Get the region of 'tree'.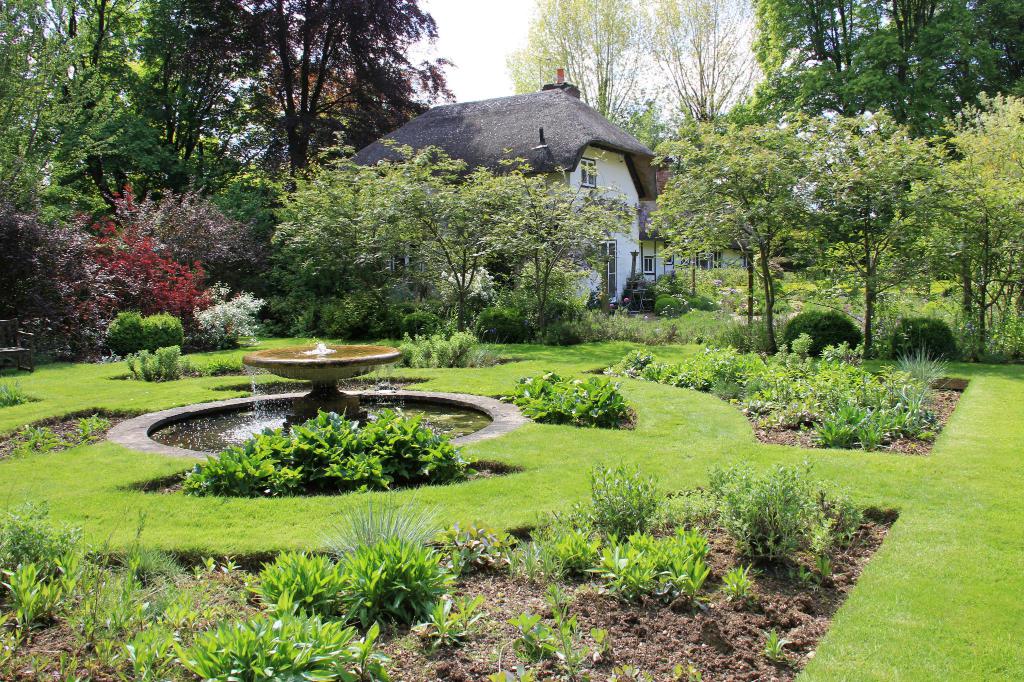
(233, 0, 451, 181).
